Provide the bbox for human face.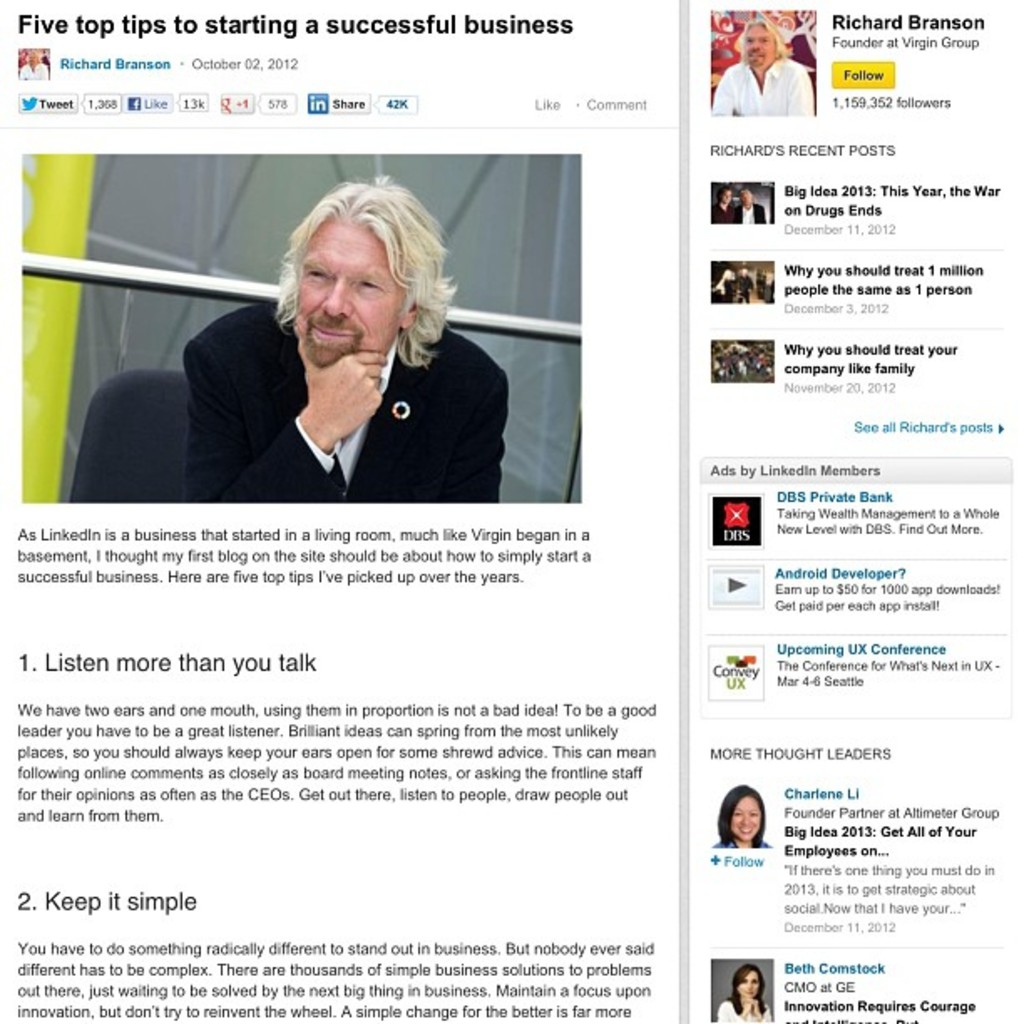
BBox(296, 219, 412, 370).
